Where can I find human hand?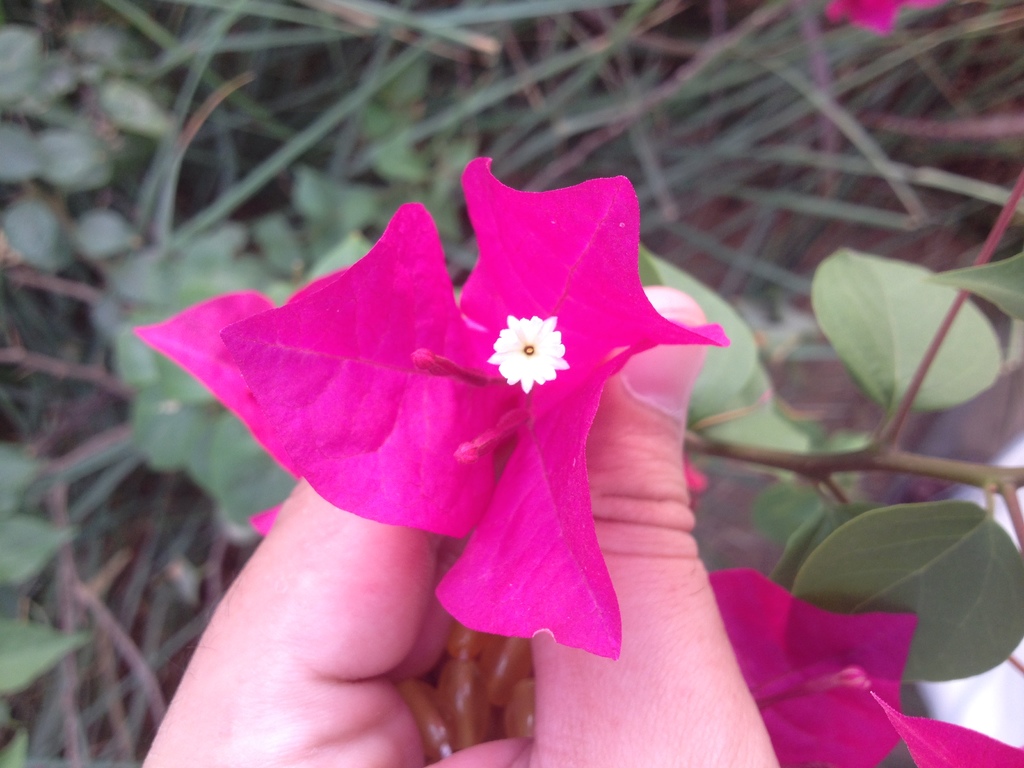
You can find it at <bbox>140, 282, 780, 767</bbox>.
